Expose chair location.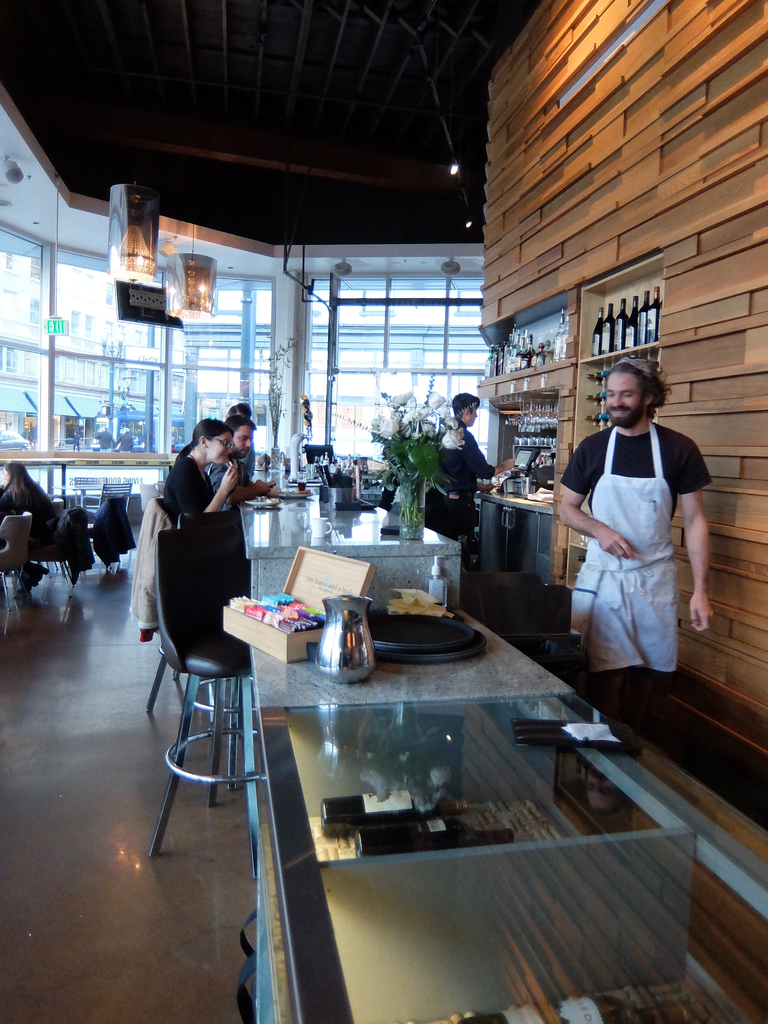
Exposed at locate(72, 492, 124, 578).
